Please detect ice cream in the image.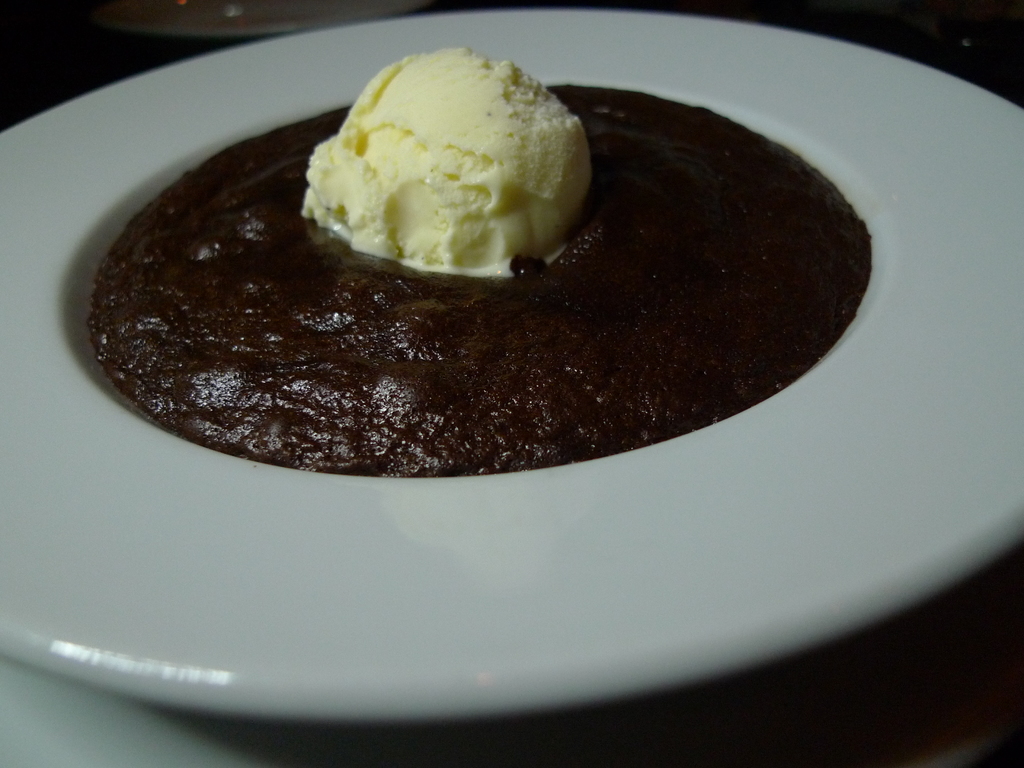
[296, 47, 634, 332].
